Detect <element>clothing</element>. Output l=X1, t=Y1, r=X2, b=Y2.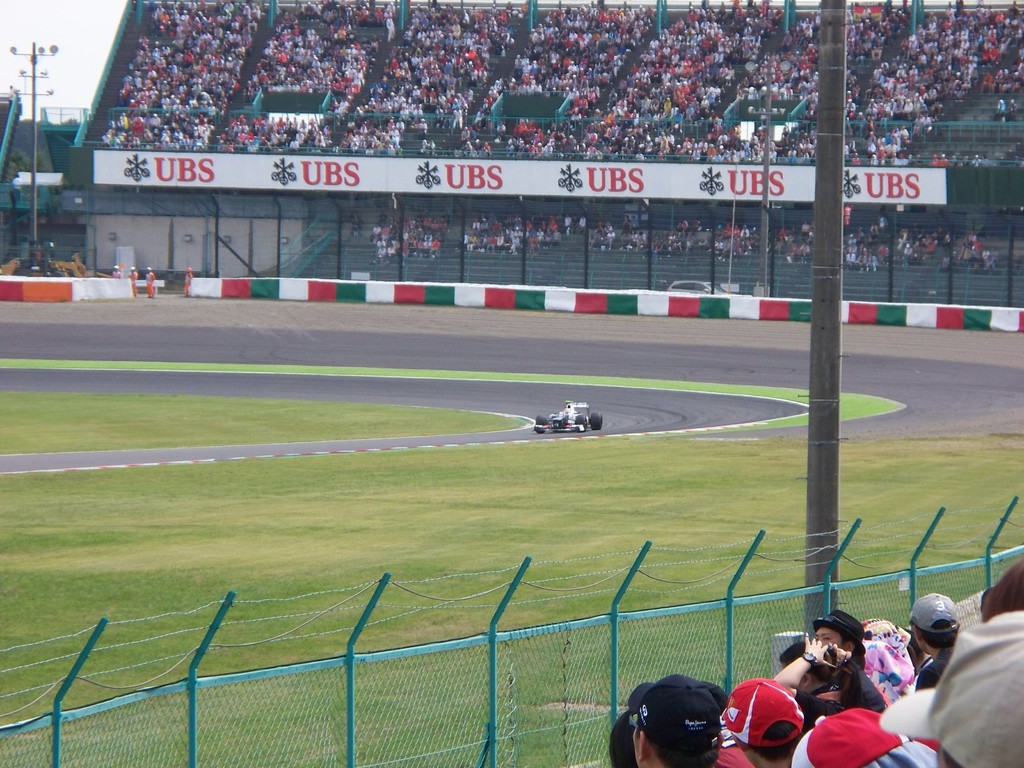
l=790, t=693, r=847, b=734.
